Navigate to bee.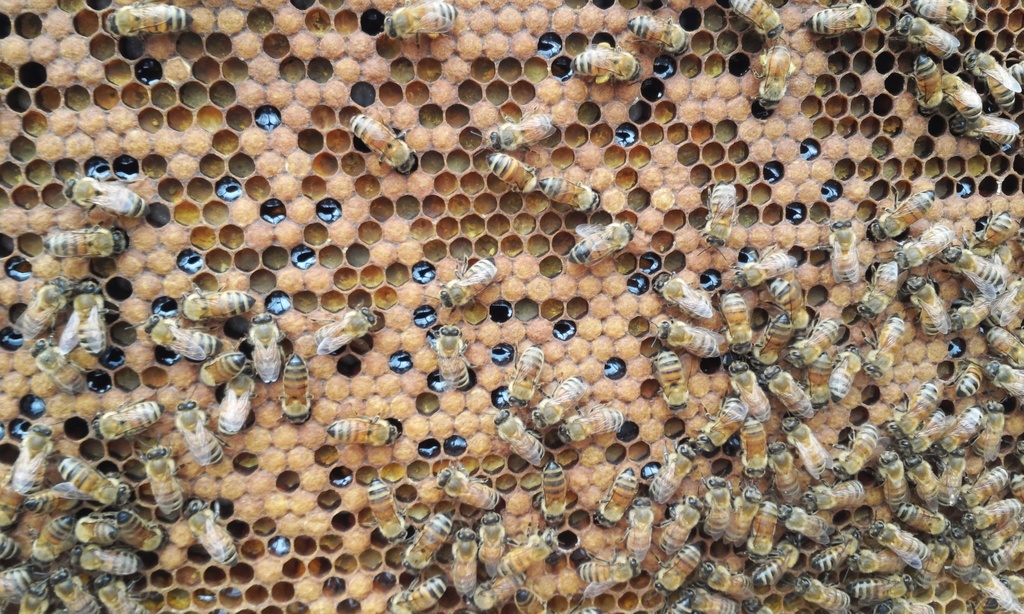
Navigation target: 323/419/398/443.
